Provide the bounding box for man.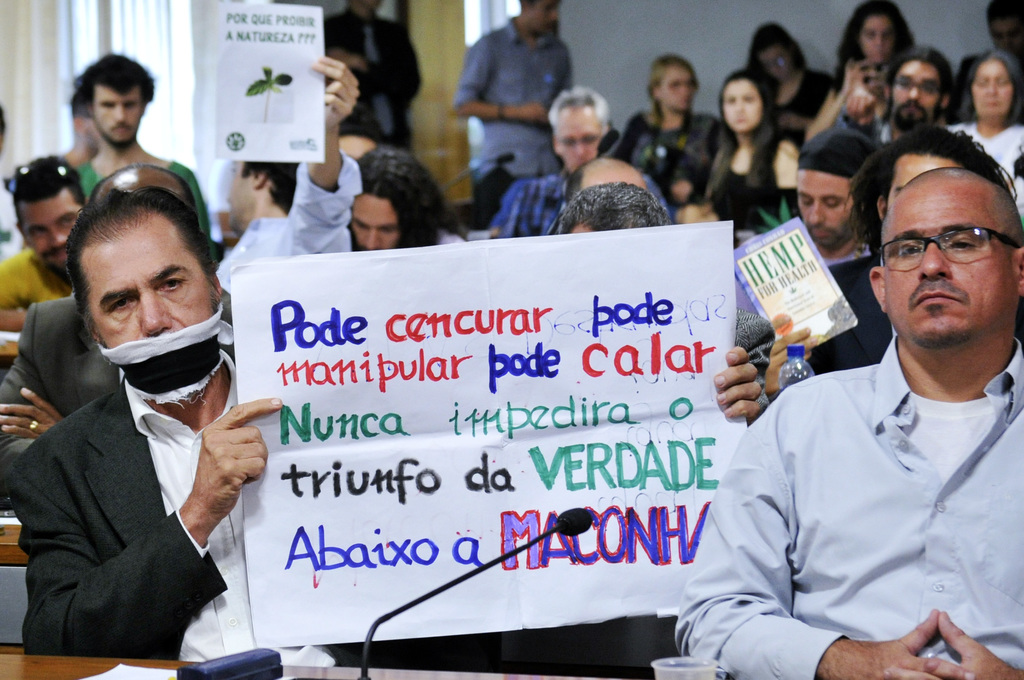
pyautogui.locateOnScreen(321, 0, 424, 158).
